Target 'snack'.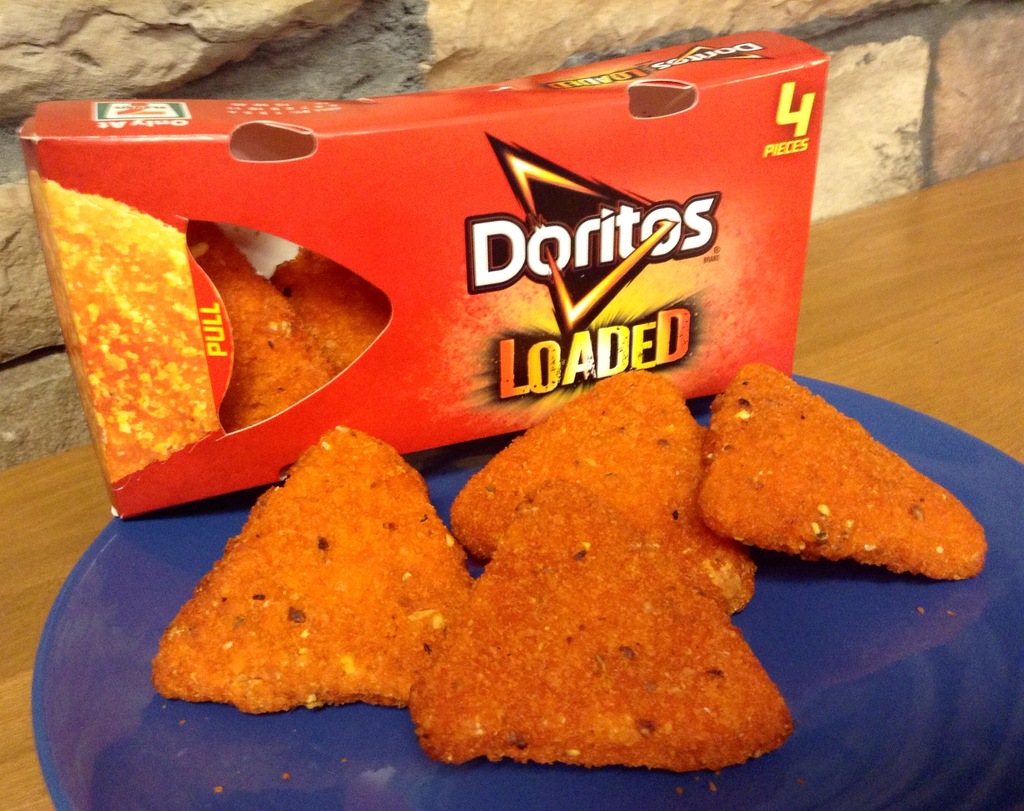
Target region: <region>188, 219, 393, 432</region>.
